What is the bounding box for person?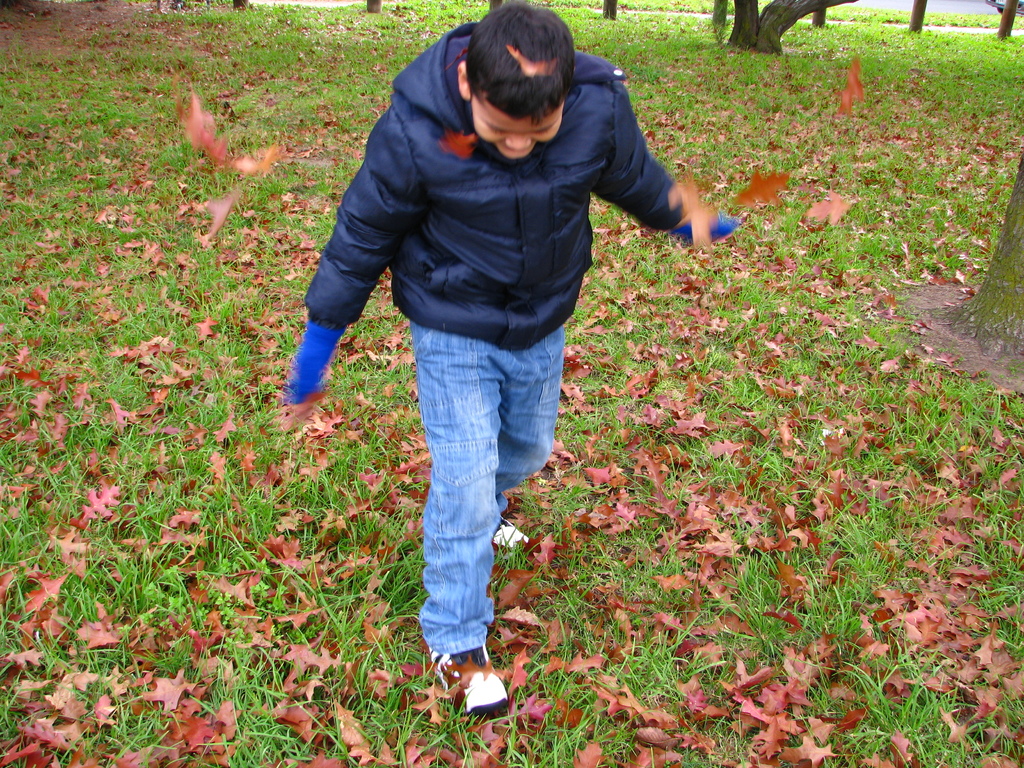
l=295, t=3, r=694, b=678.
